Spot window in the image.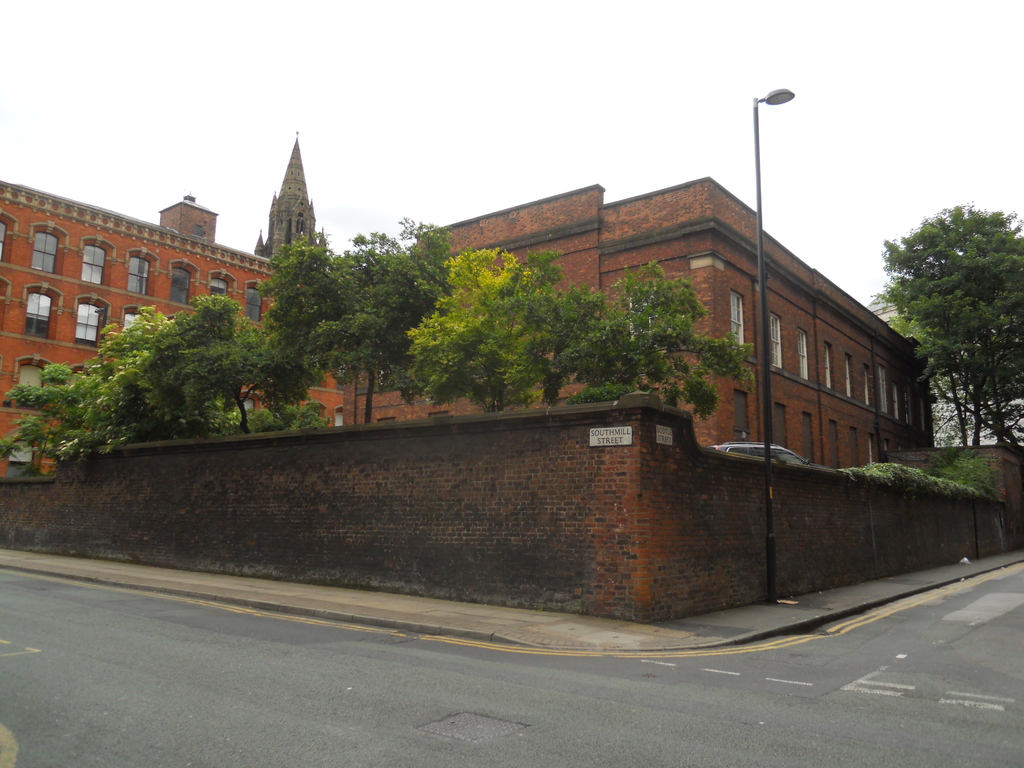
window found at pyautogui.locateOnScreen(33, 224, 63, 274).
